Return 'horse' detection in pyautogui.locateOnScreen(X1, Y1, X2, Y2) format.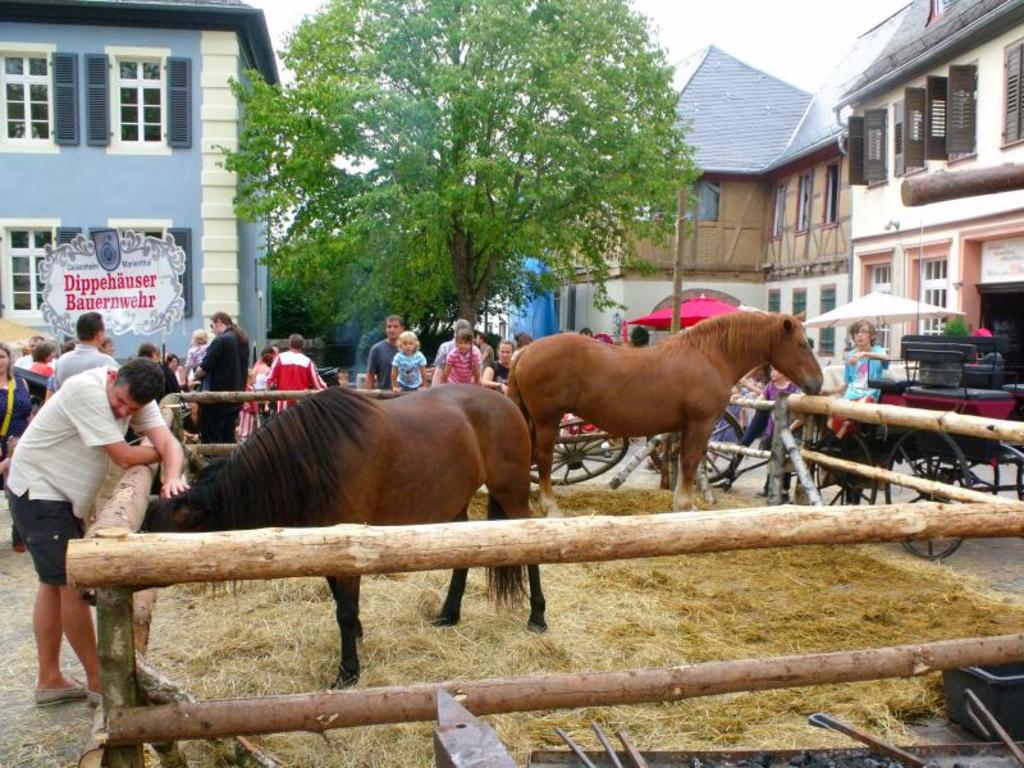
pyautogui.locateOnScreen(78, 384, 548, 691).
